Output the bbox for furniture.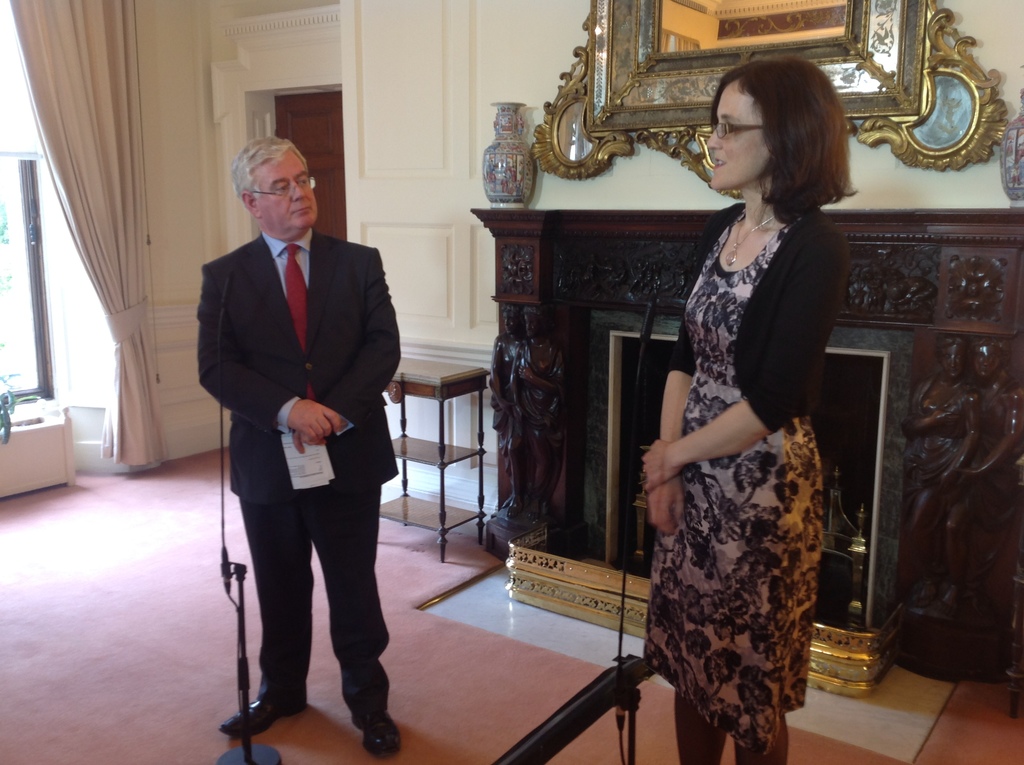
select_region(0, 405, 78, 500).
